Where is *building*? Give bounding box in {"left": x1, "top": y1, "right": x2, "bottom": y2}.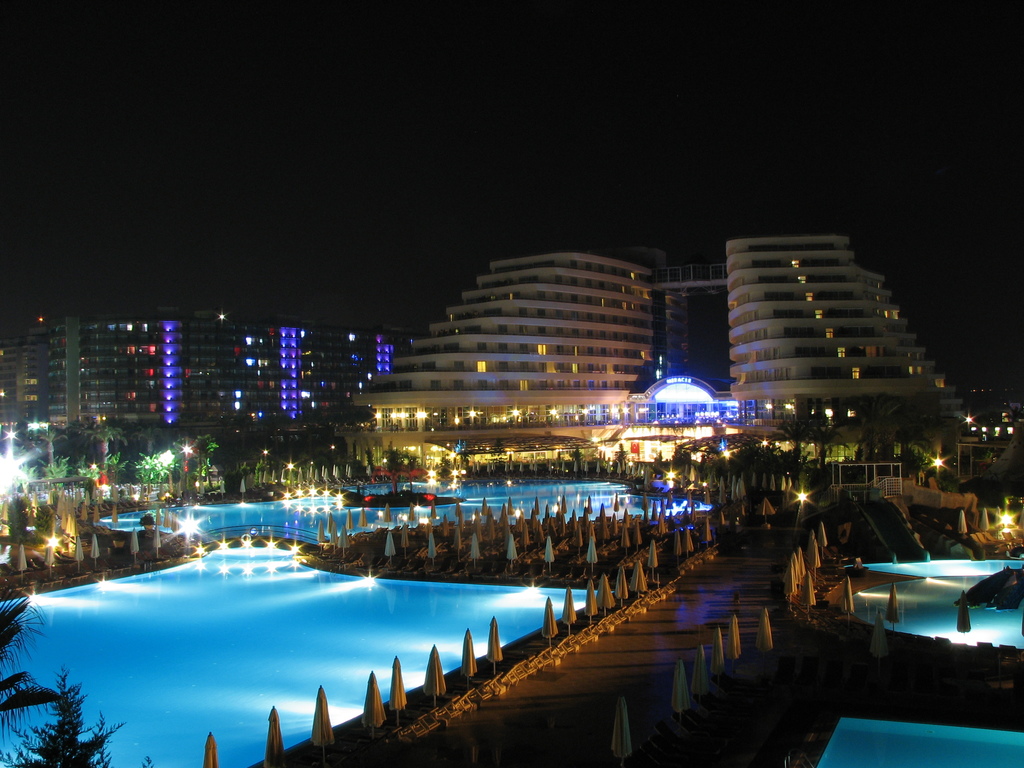
{"left": 335, "top": 230, "right": 966, "bottom": 461}.
